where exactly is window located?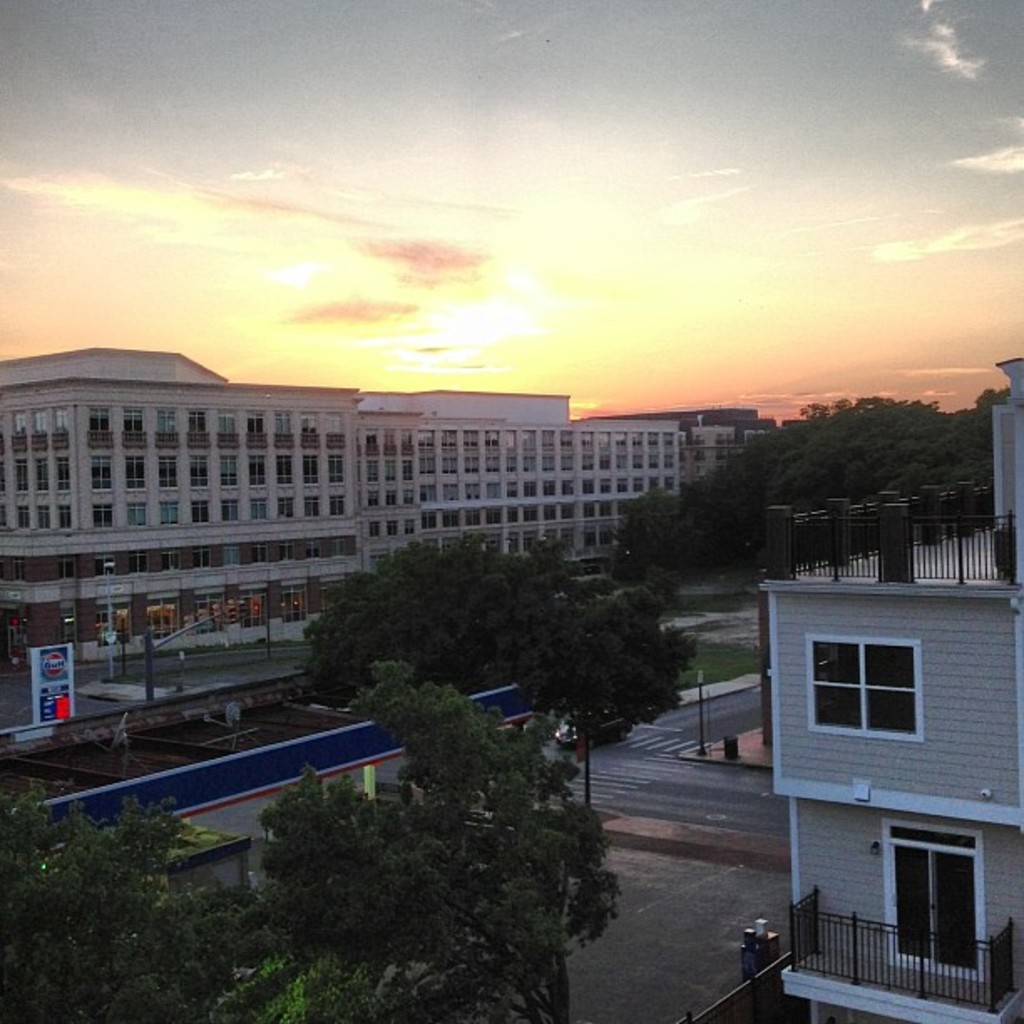
Its bounding box is [191,549,207,562].
